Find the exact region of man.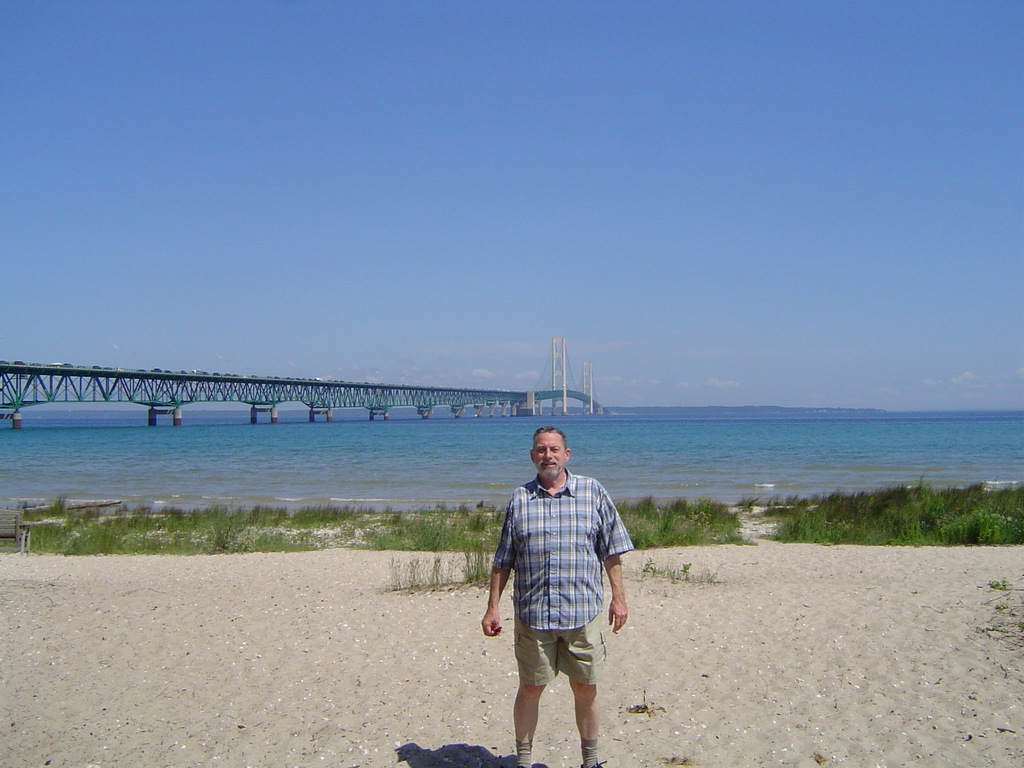
Exact region: <bbox>484, 426, 632, 760</bbox>.
